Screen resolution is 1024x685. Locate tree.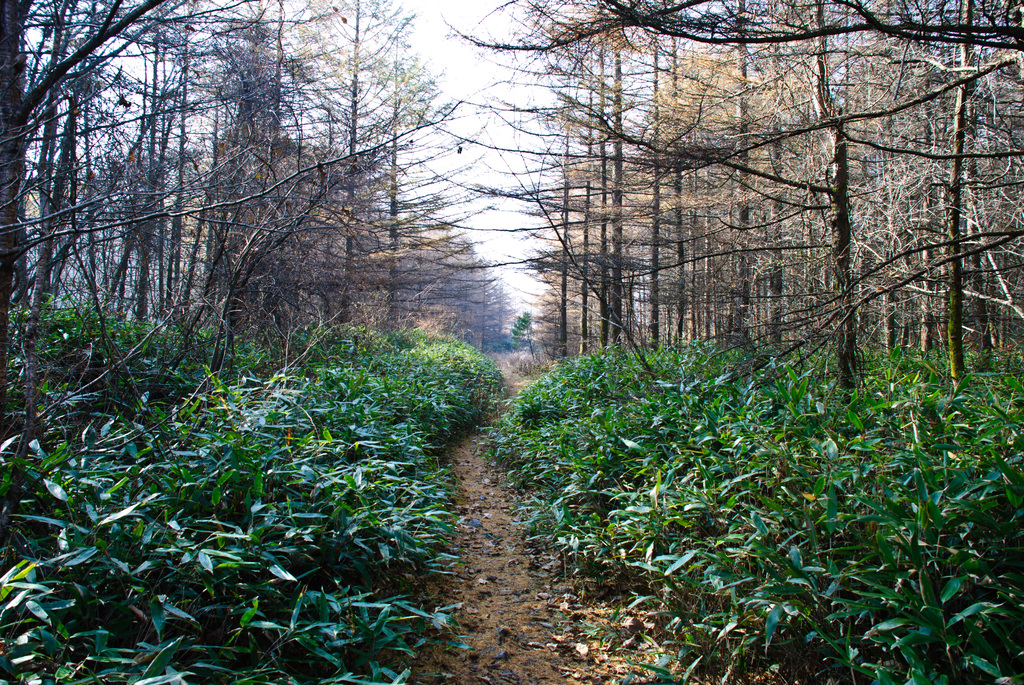
box(300, 141, 415, 359).
